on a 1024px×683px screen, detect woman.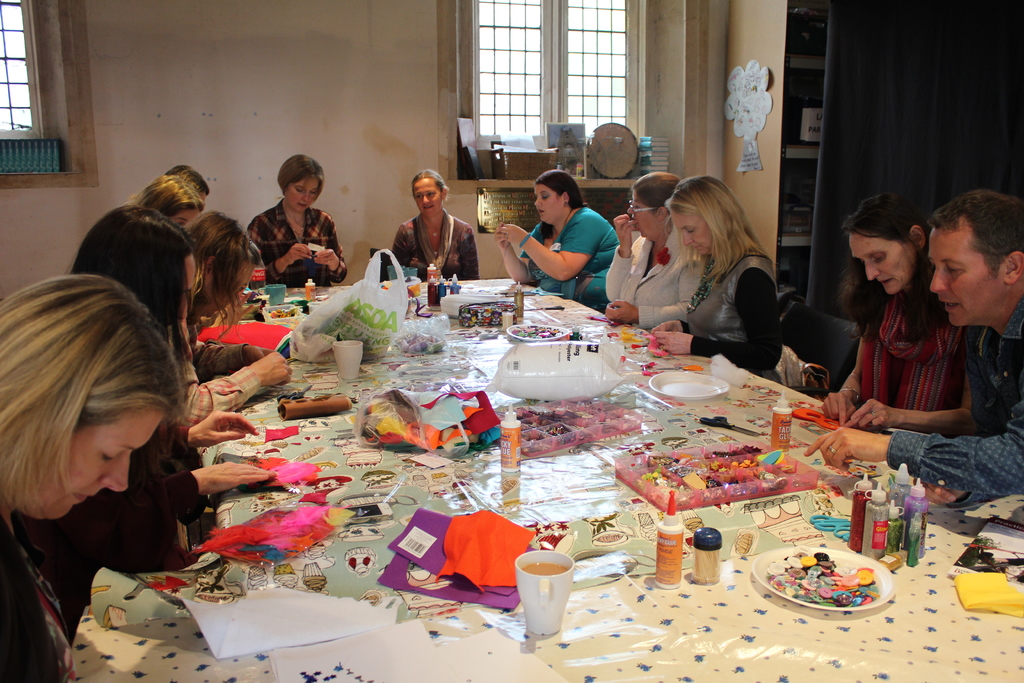
BBox(0, 274, 186, 682).
